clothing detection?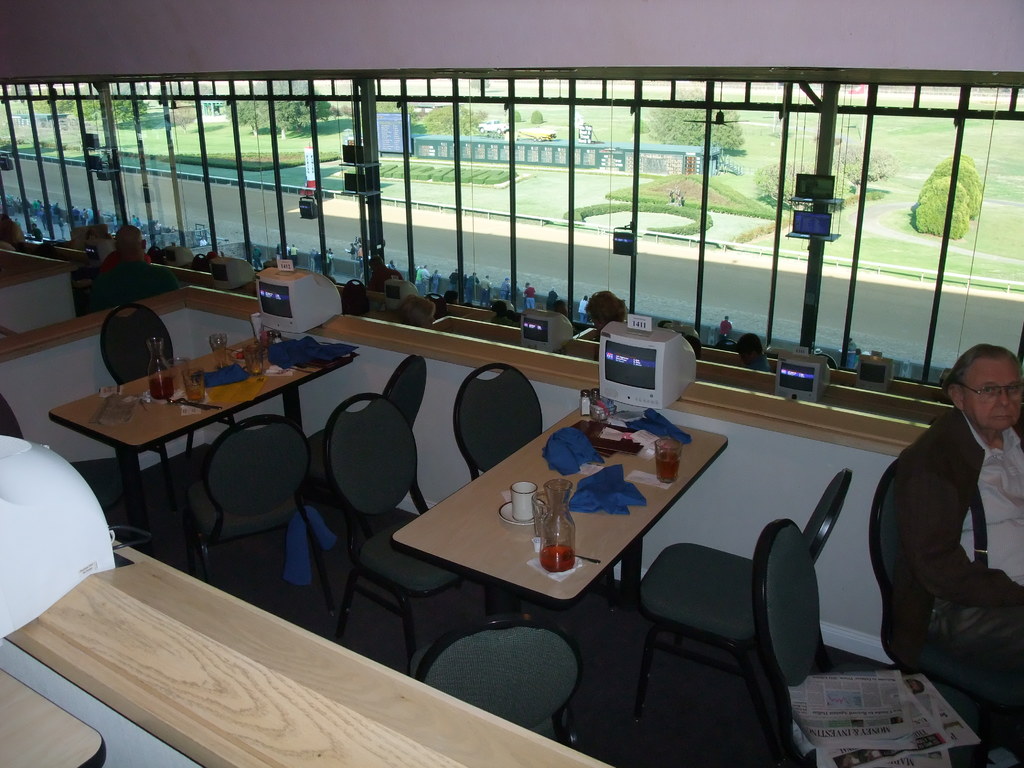
locate(289, 246, 298, 263)
